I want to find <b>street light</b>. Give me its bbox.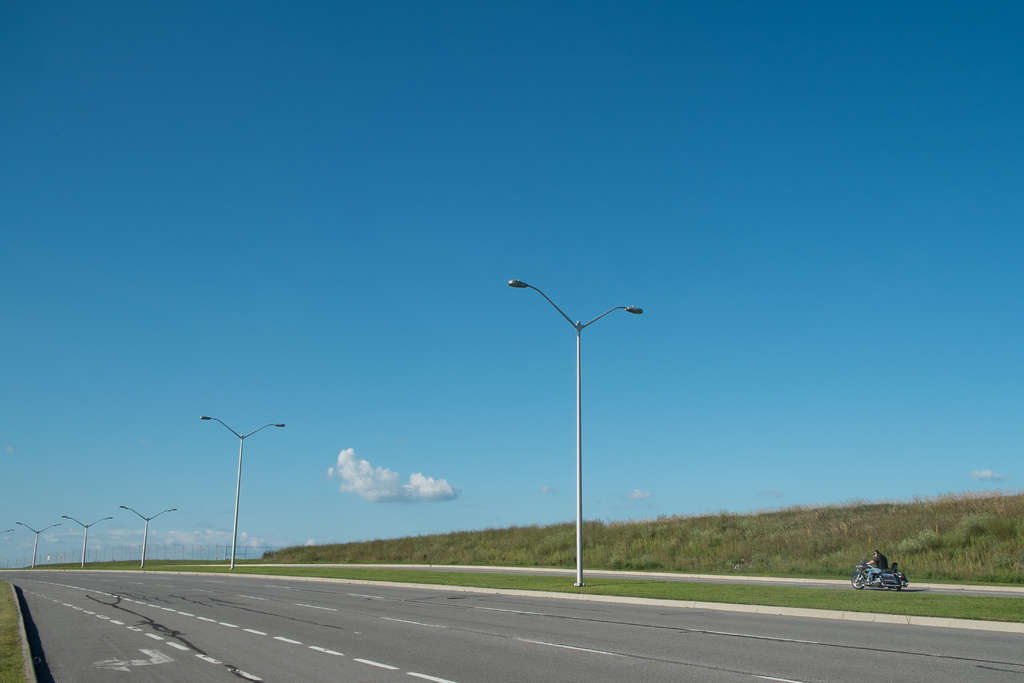
(60,508,111,564).
